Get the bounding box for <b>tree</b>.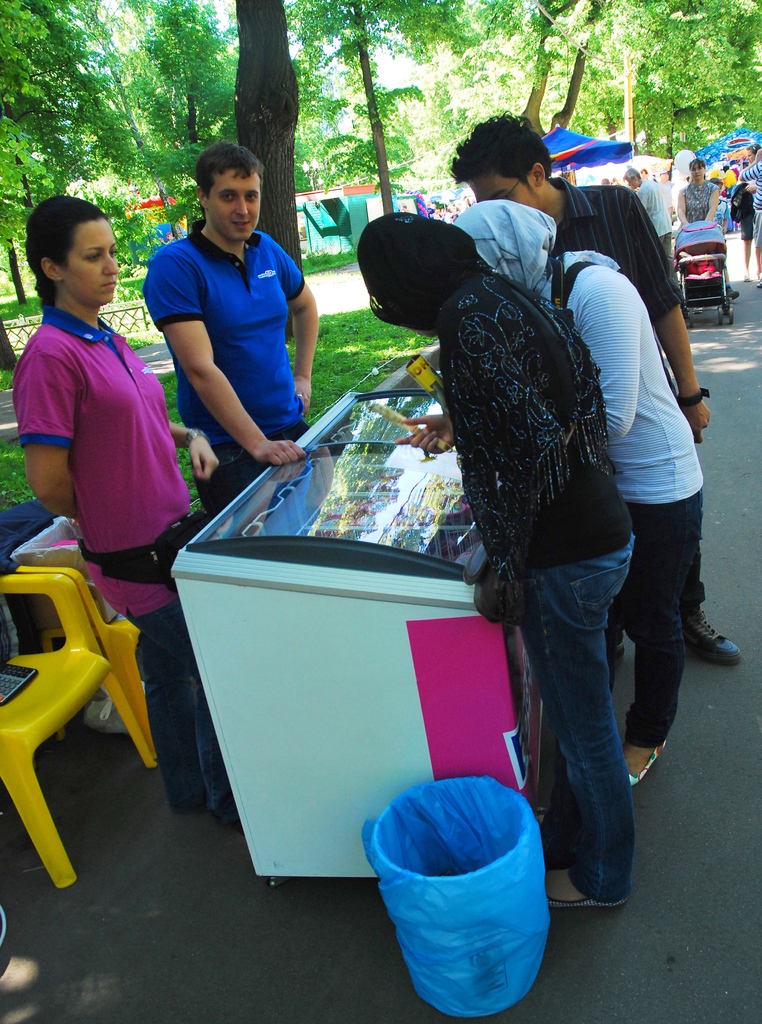
[282,0,456,211].
